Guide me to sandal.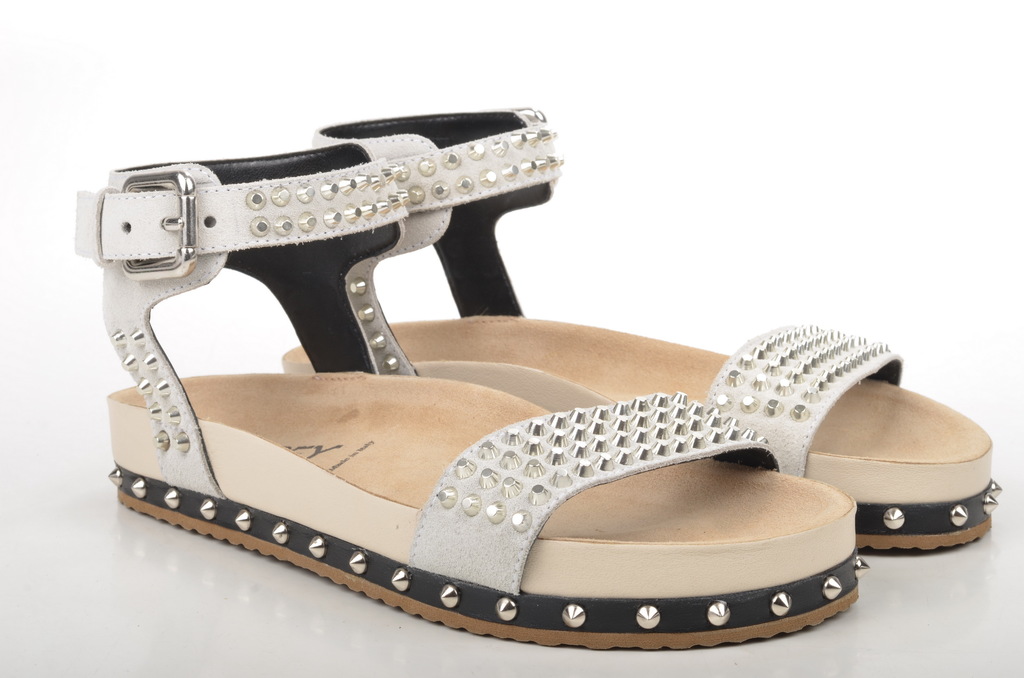
Guidance: x1=280, y1=106, x2=1002, y2=554.
